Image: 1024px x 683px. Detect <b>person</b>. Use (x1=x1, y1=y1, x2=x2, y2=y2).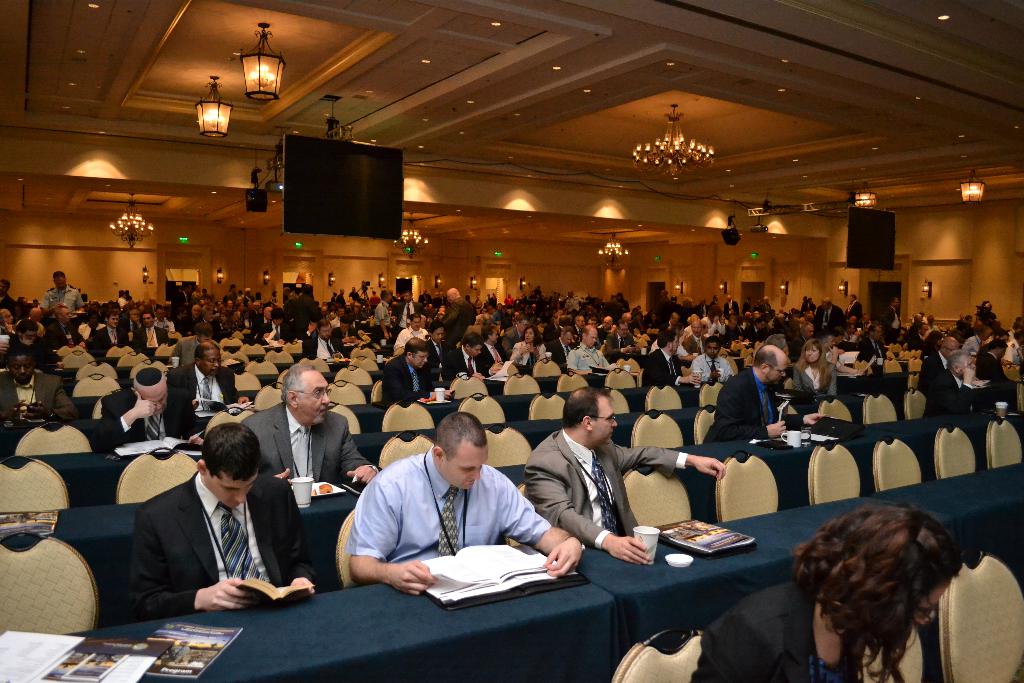
(x1=86, y1=308, x2=120, y2=358).
